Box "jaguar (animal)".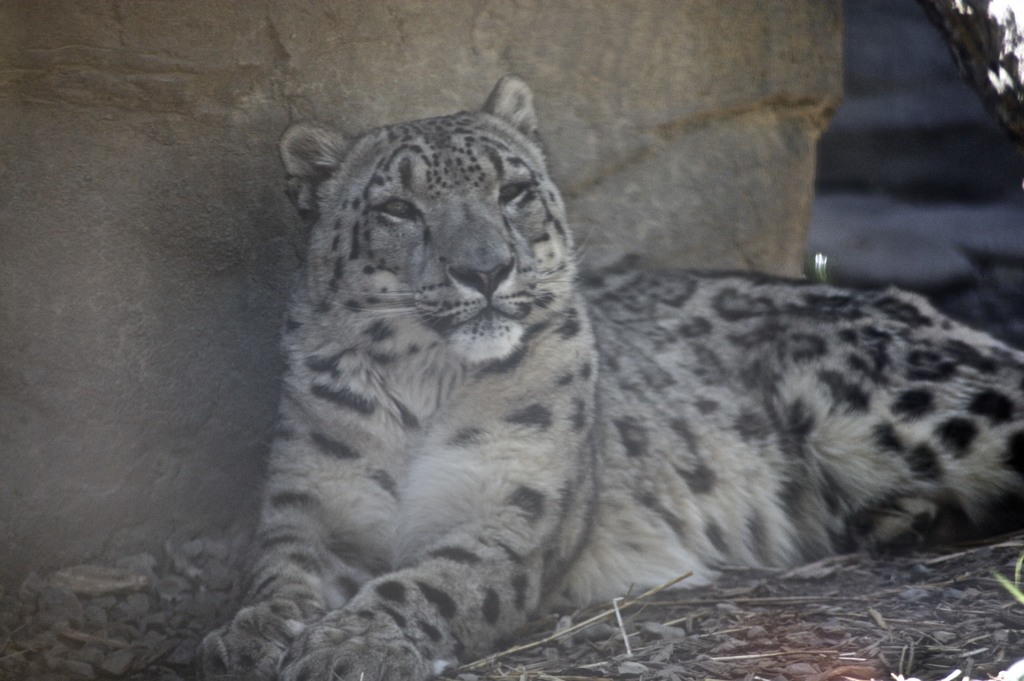
detection(194, 72, 1021, 680).
